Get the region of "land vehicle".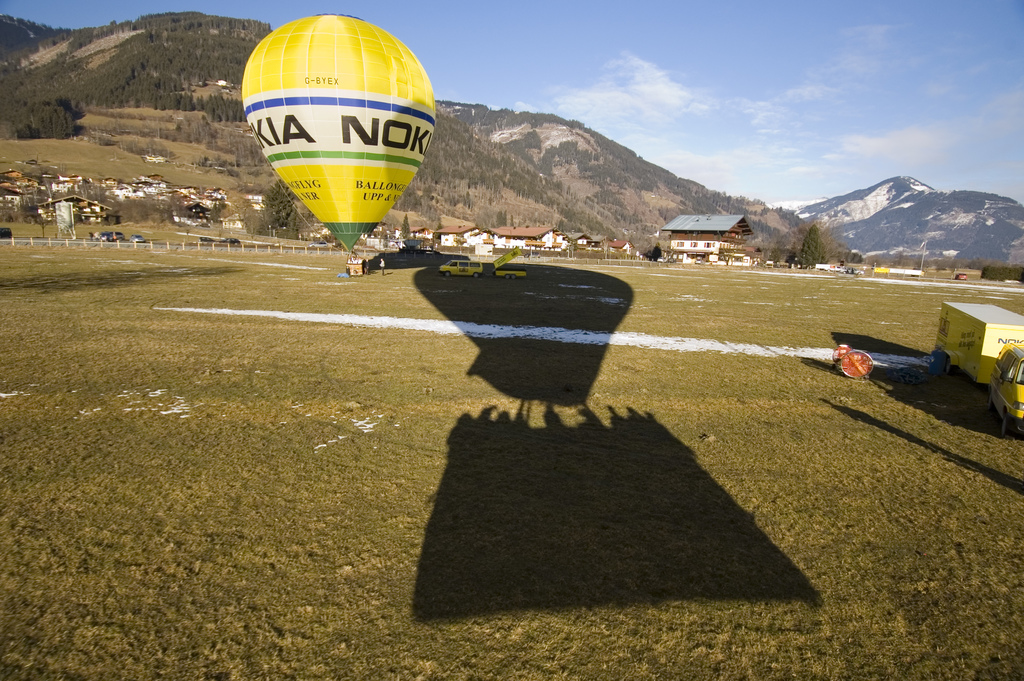
936 304 1021 438.
